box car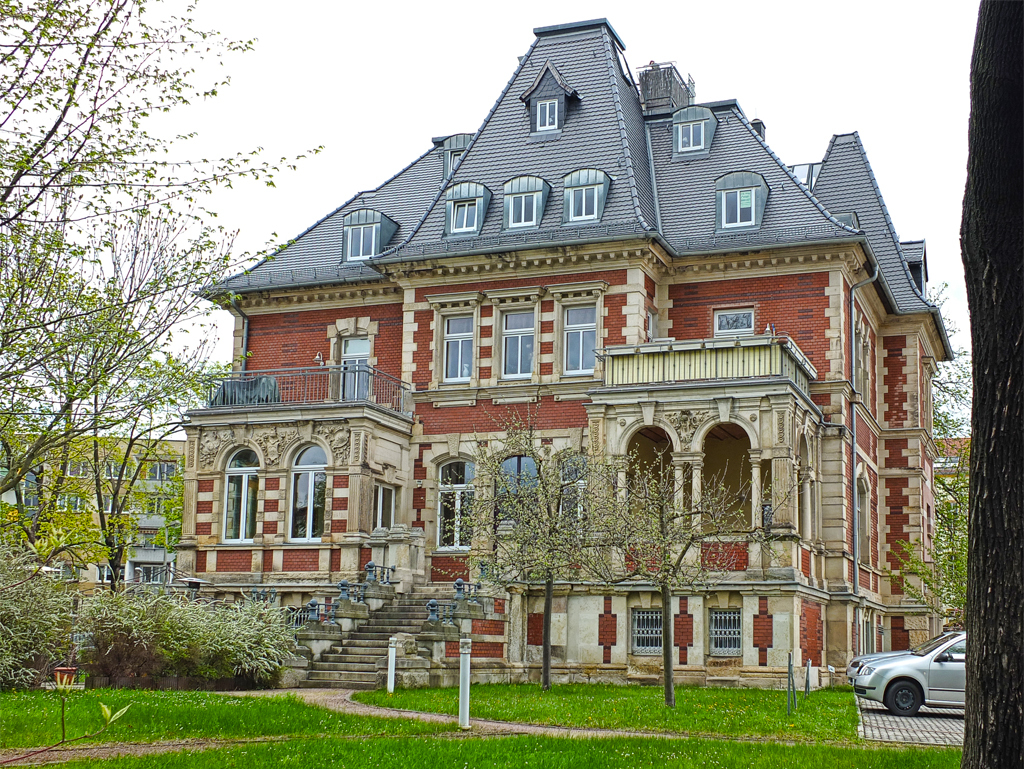
bbox=(852, 632, 966, 717)
